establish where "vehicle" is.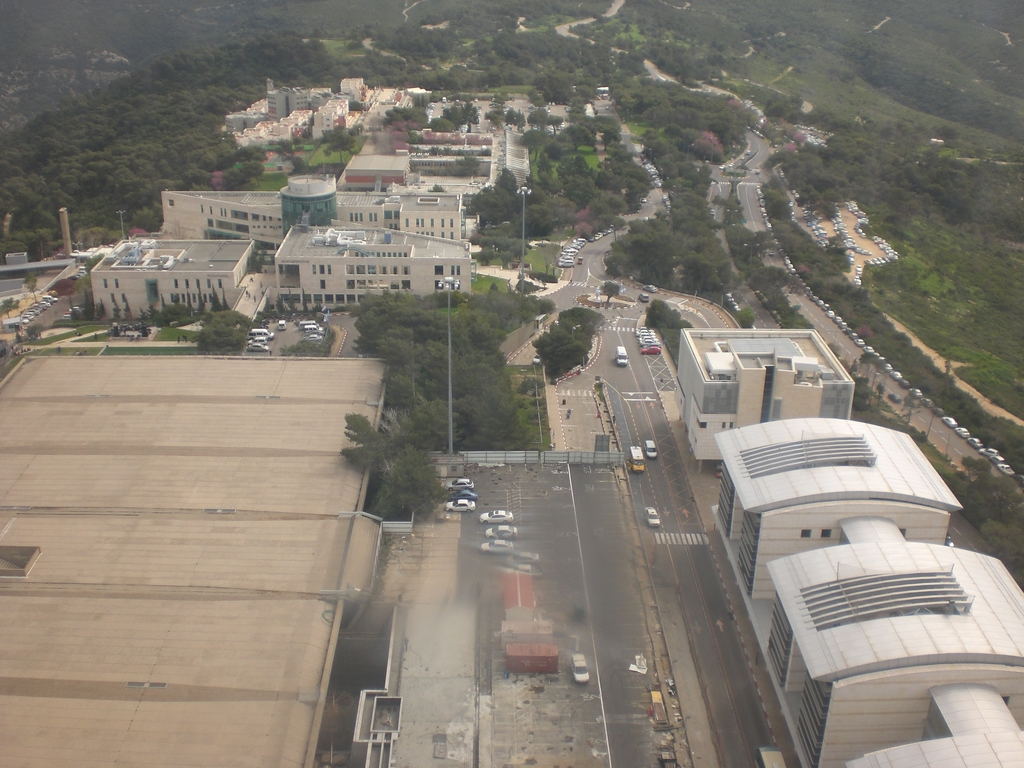
Established at <bbox>630, 443, 645, 474</bbox>.
